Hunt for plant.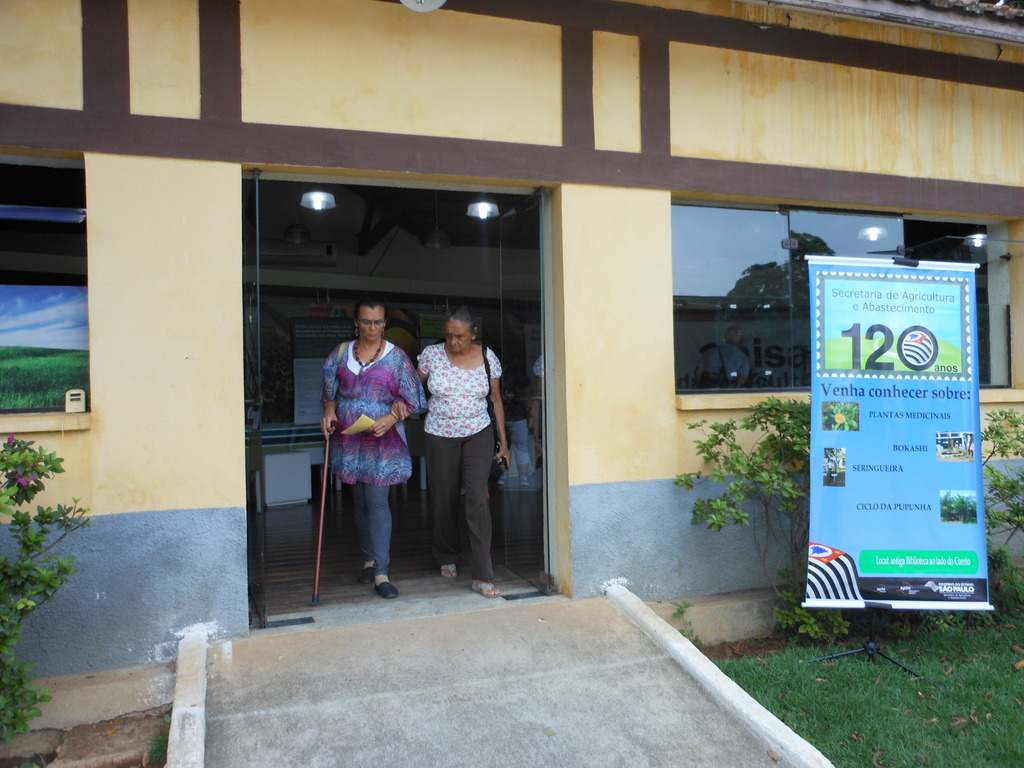
Hunted down at [left=673, top=399, right=835, bottom=616].
